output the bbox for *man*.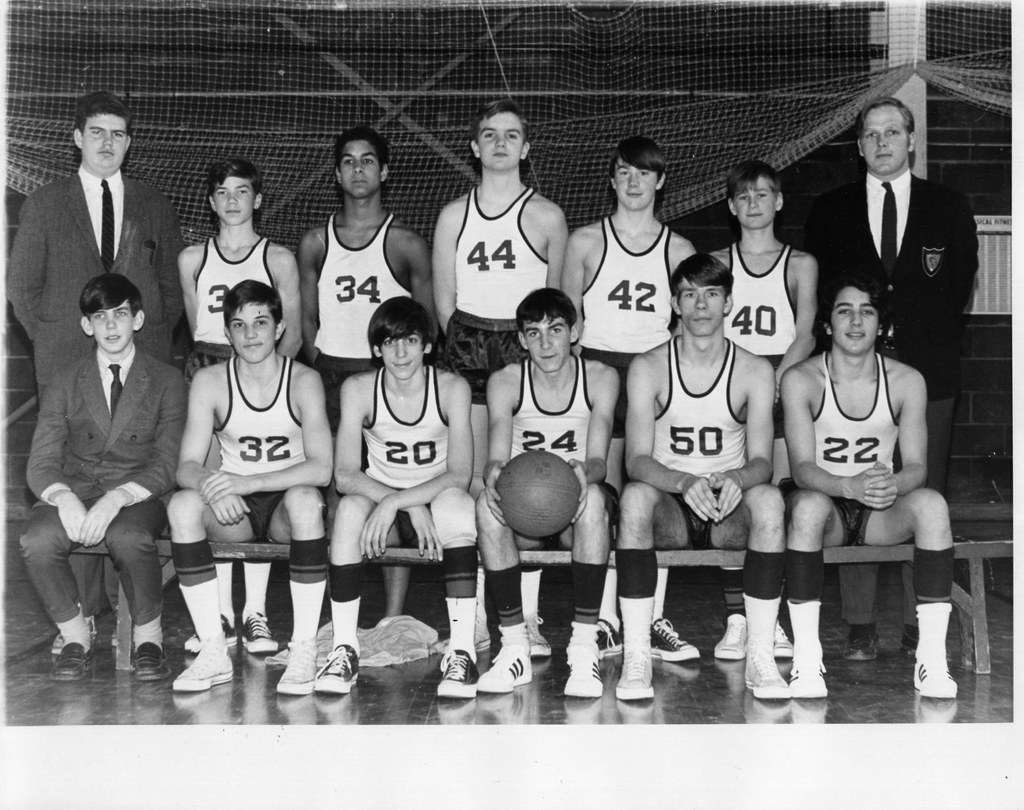
bbox=[565, 145, 711, 672].
